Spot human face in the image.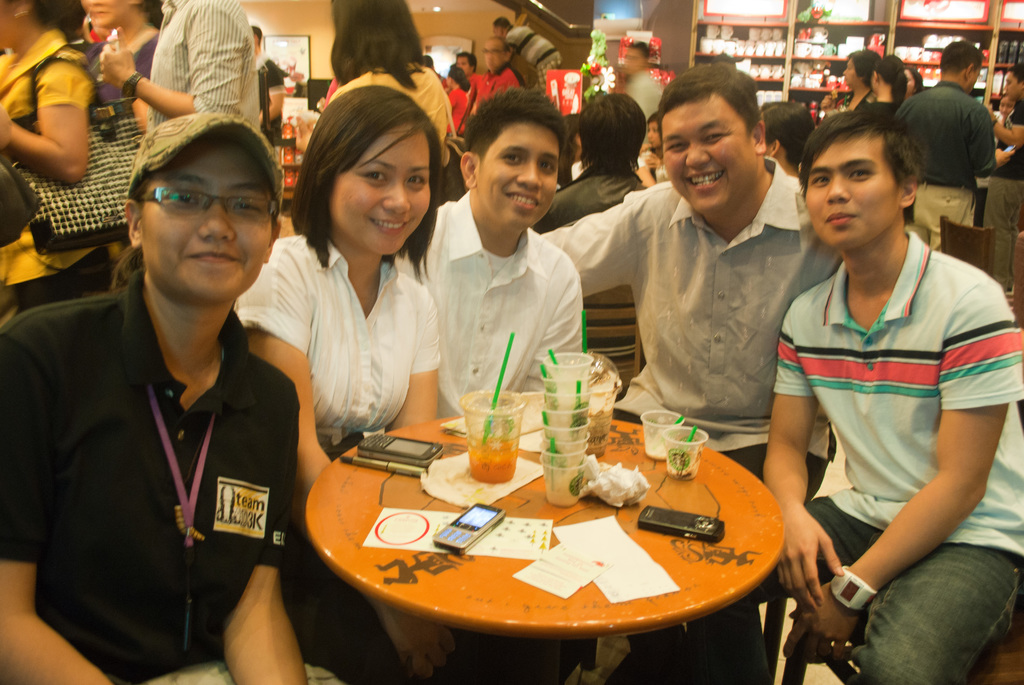
human face found at detection(446, 72, 455, 88).
